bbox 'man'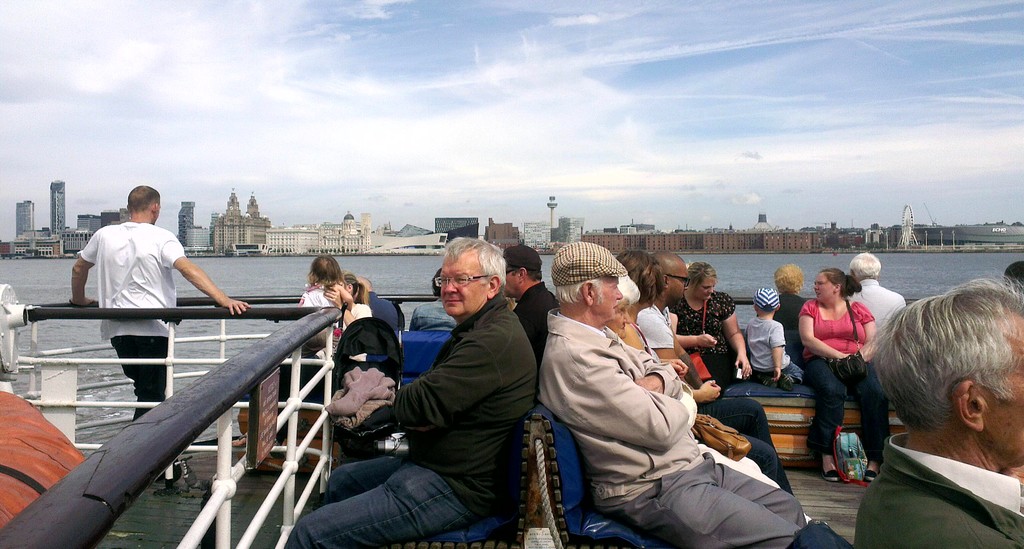
{"x1": 541, "y1": 239, "x2": 808, "y2": 548}
